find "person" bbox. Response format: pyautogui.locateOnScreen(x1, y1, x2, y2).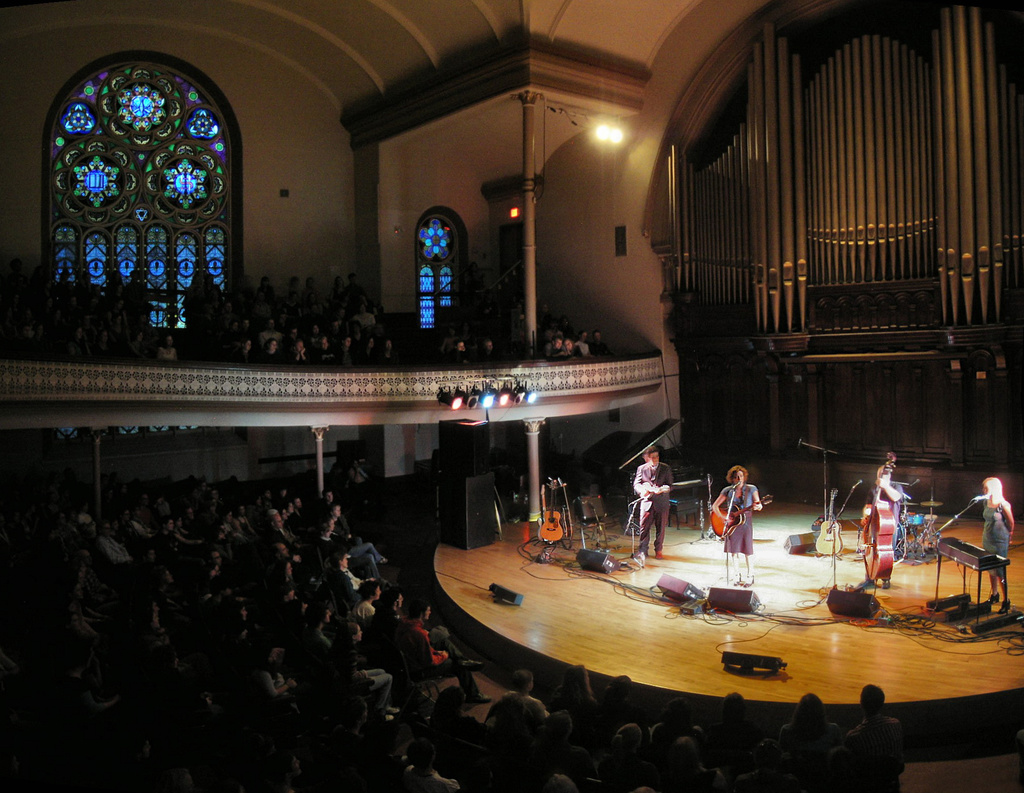
pyautogui.locateOnScreen(863, 466, 899, 587).
